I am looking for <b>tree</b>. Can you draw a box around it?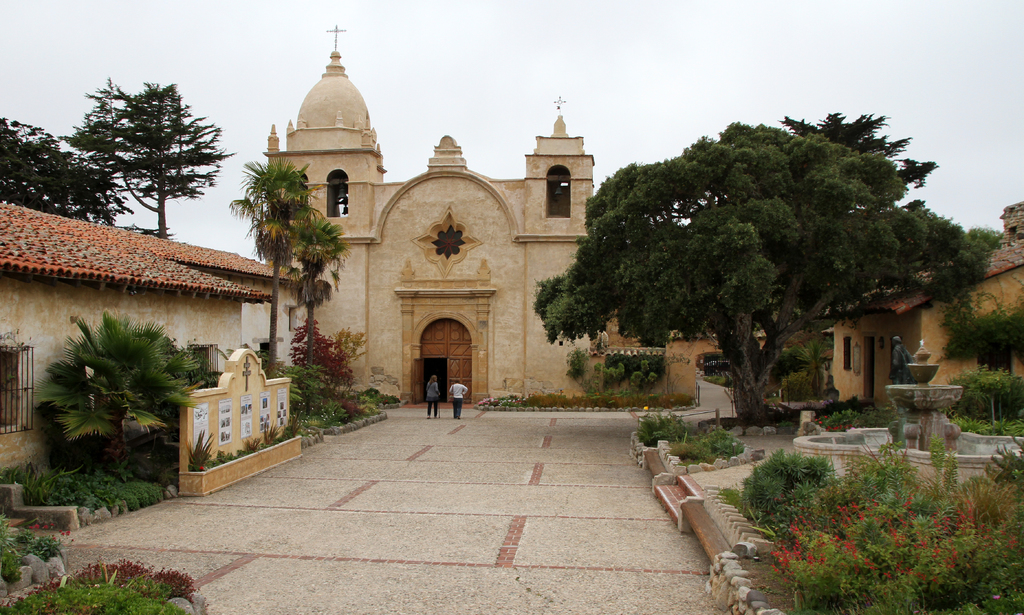
Sure, the bounding box is bbox=[286, 211, 346, 365].
